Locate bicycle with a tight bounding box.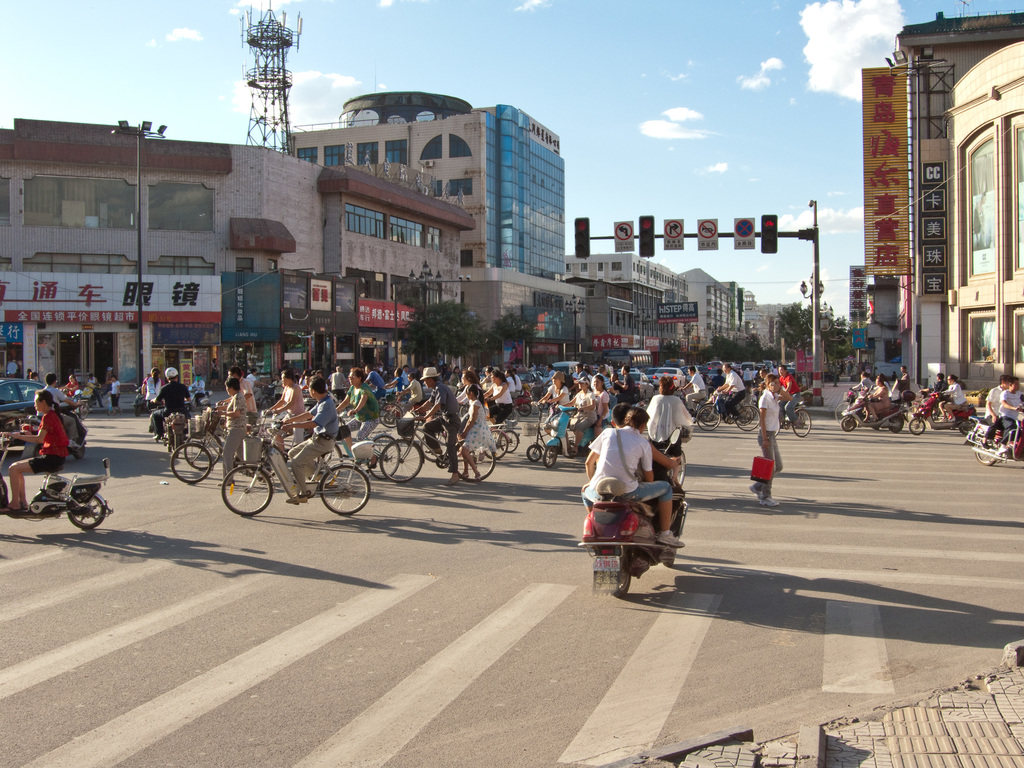
(left=701, top=397, right=751, bottom=424).
